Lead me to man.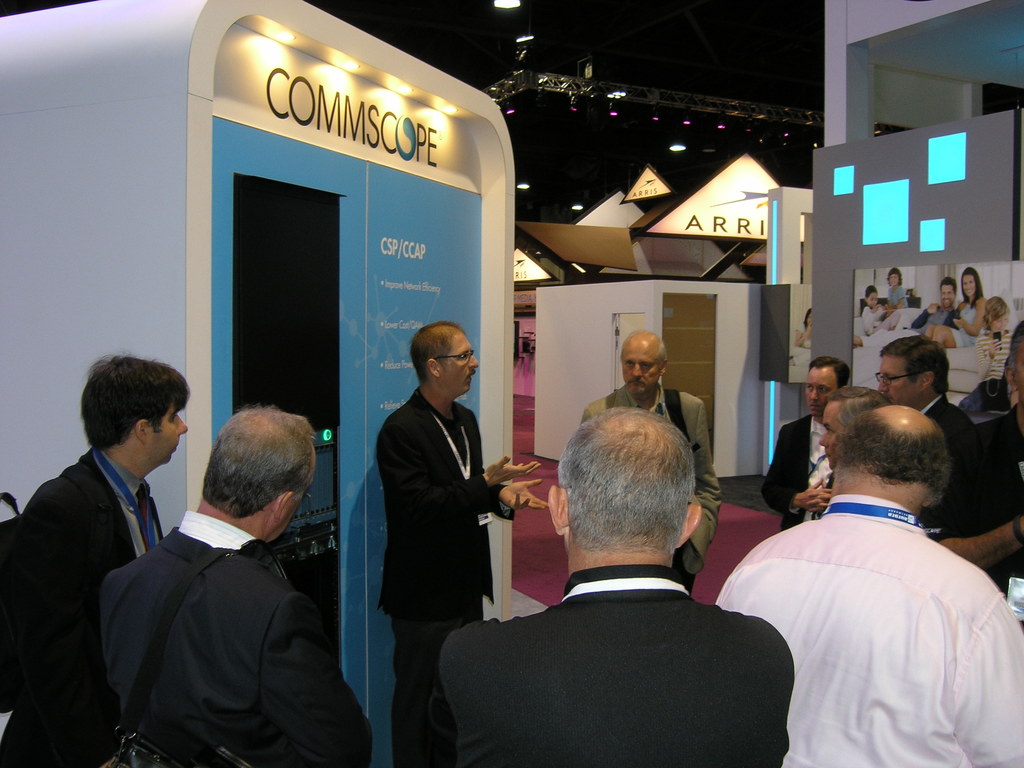
Lead to (828,373,877,490).
